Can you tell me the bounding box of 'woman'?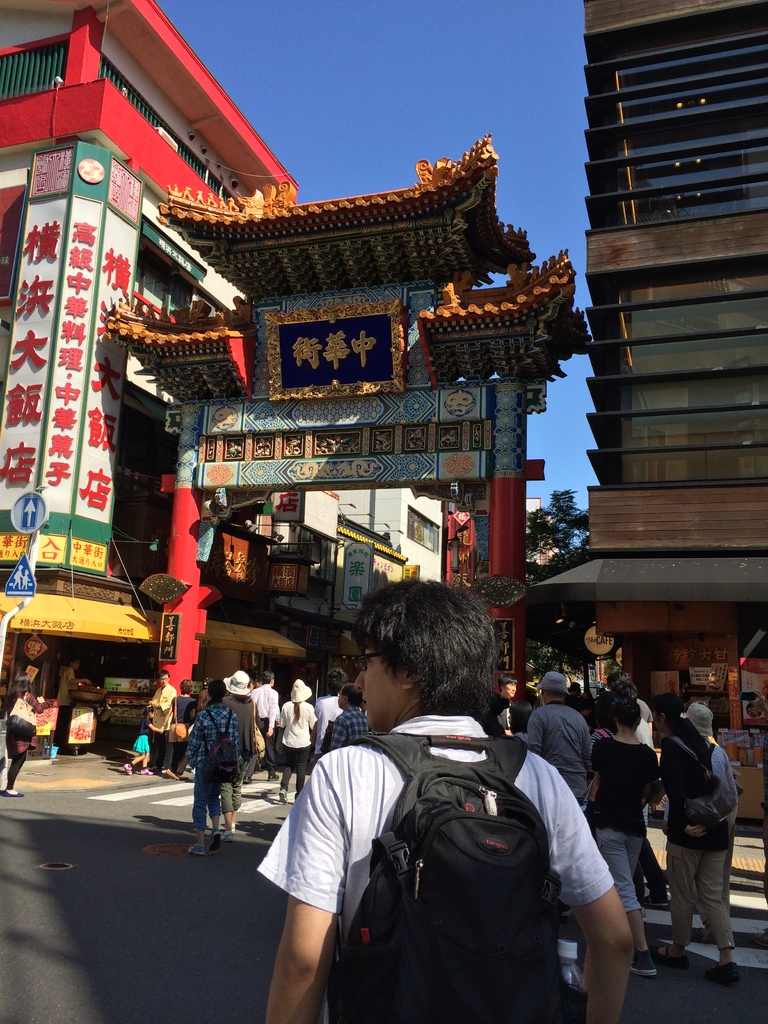
(x1=163, y1=679, x2=200, y2=774).
